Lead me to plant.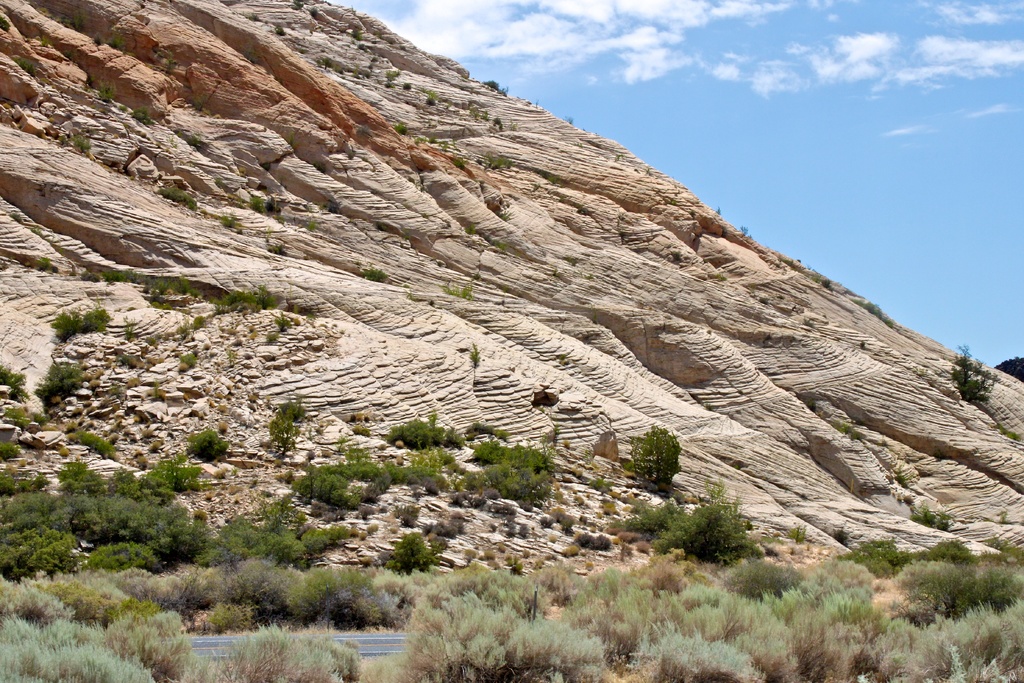
Lead to region(100, 268, 130, 287).
